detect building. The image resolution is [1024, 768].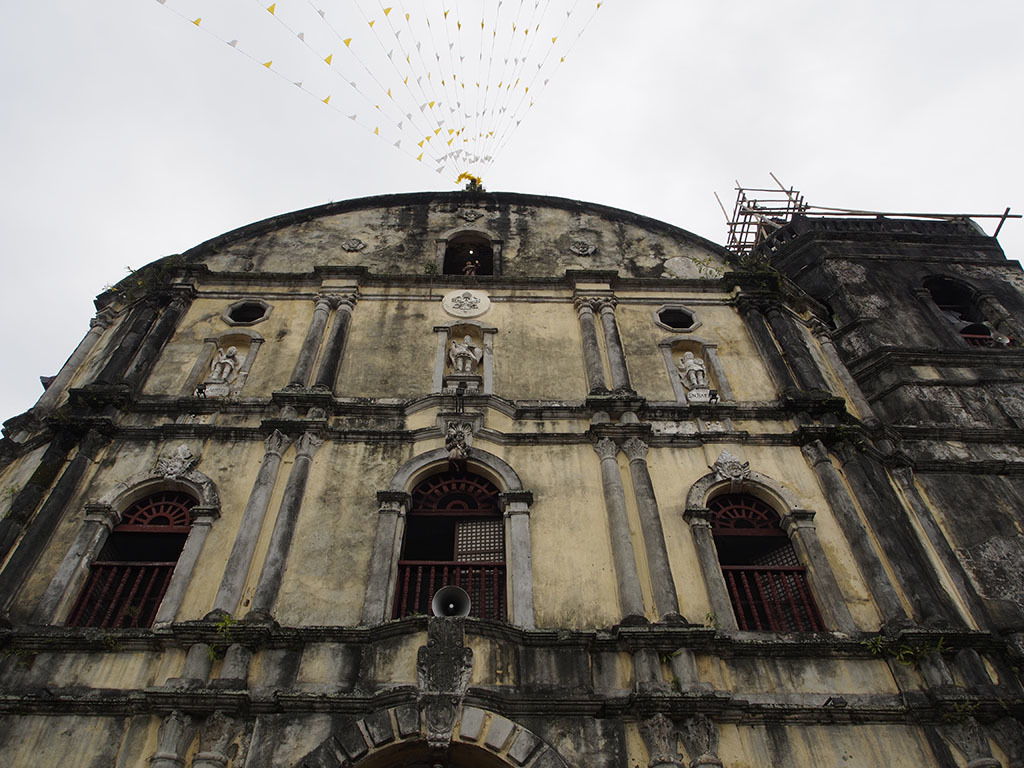
0 178 1023 767.
